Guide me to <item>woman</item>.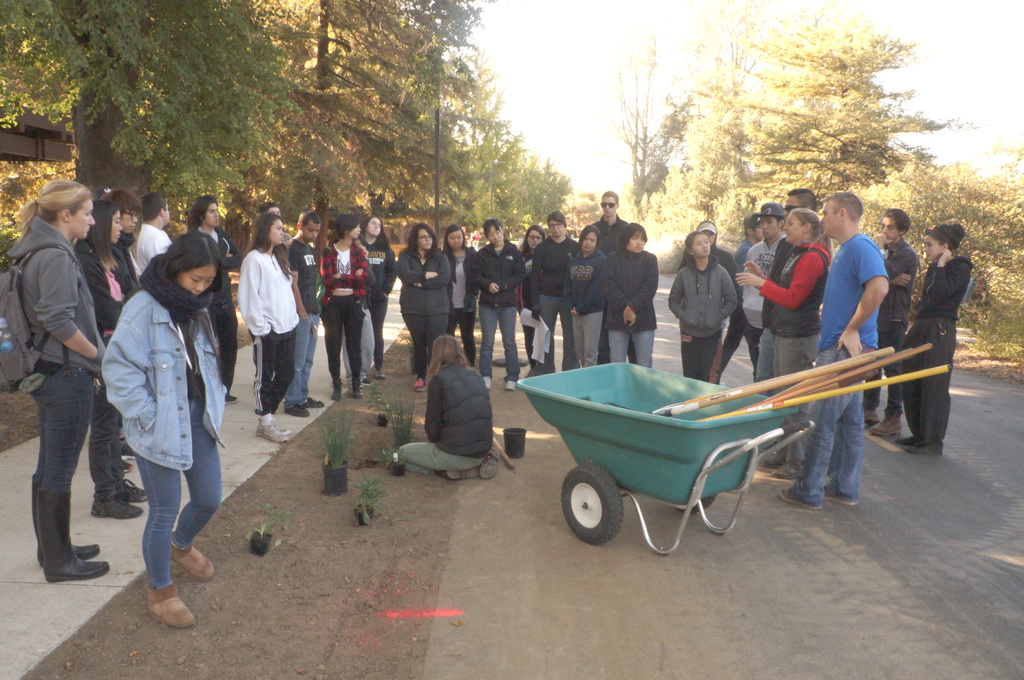
Guidance: bbox(517, 226, 561, 380).
